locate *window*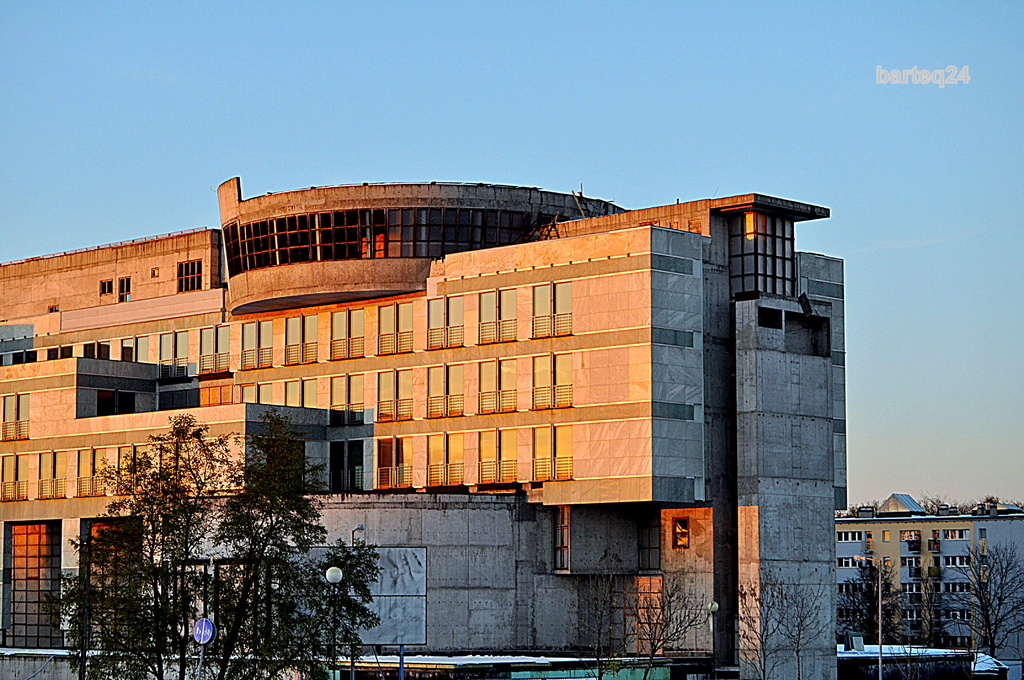
176/259/201/296
